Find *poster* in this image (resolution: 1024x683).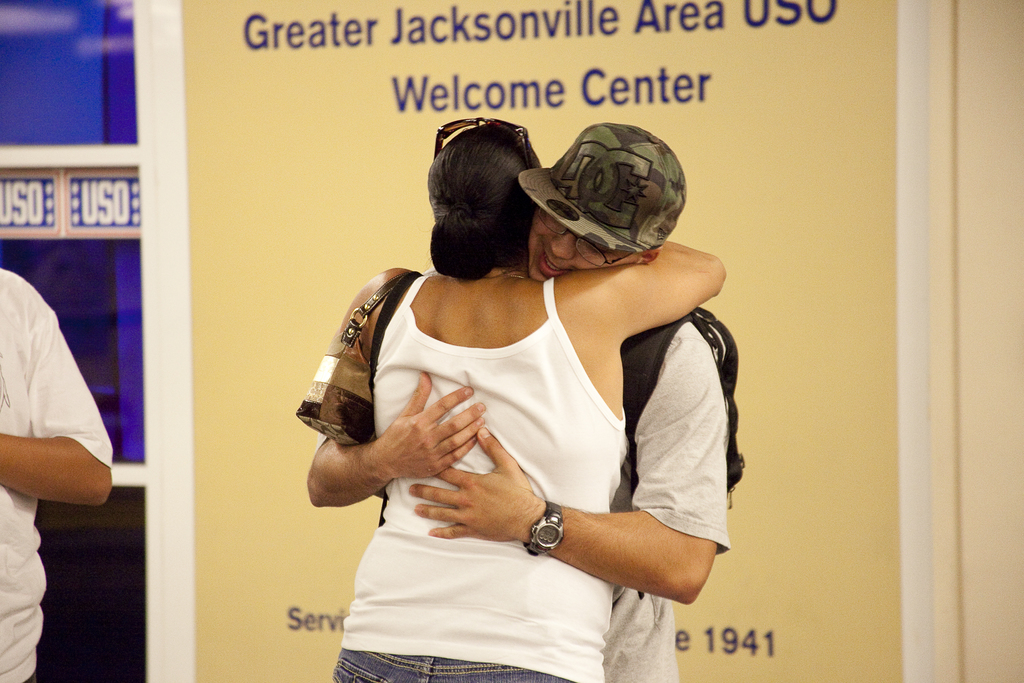
crop(174, 0, 908, 682).
